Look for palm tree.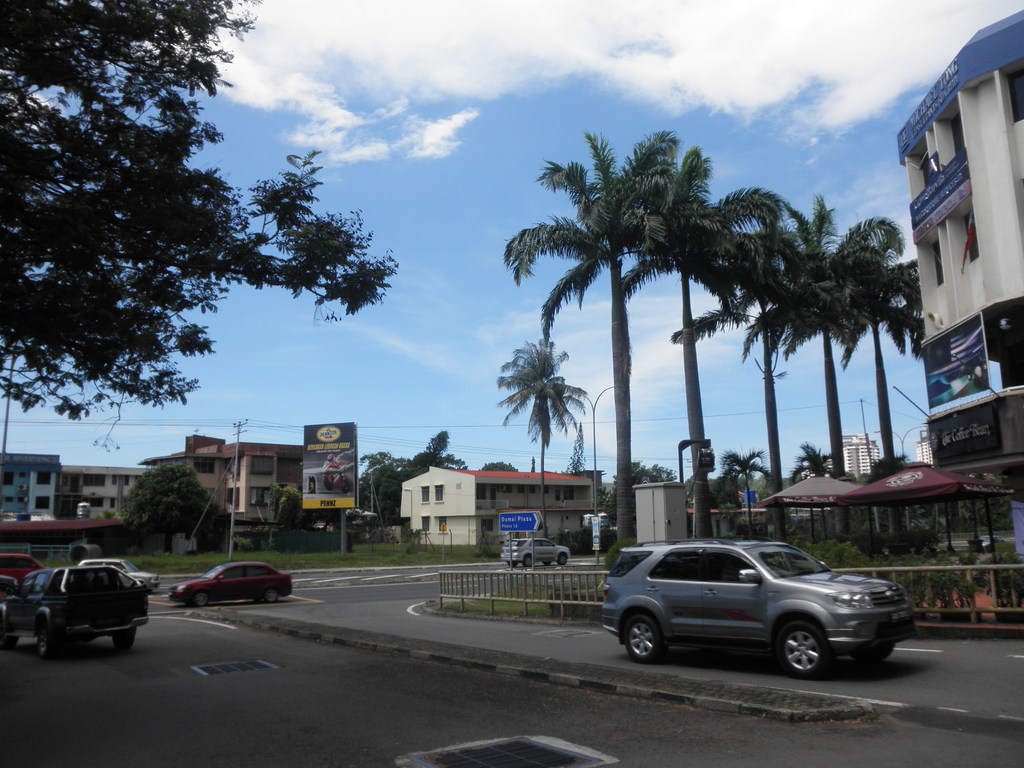
Found: [left=489, top=339, right=593, bottom=569].
